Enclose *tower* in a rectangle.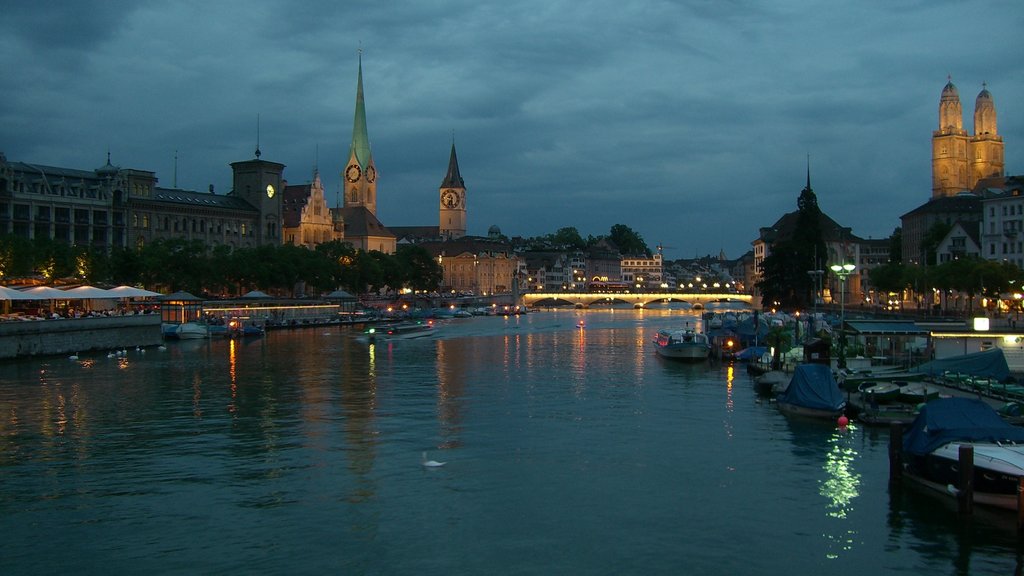
<region>233, 118, 284, 260</region>.
